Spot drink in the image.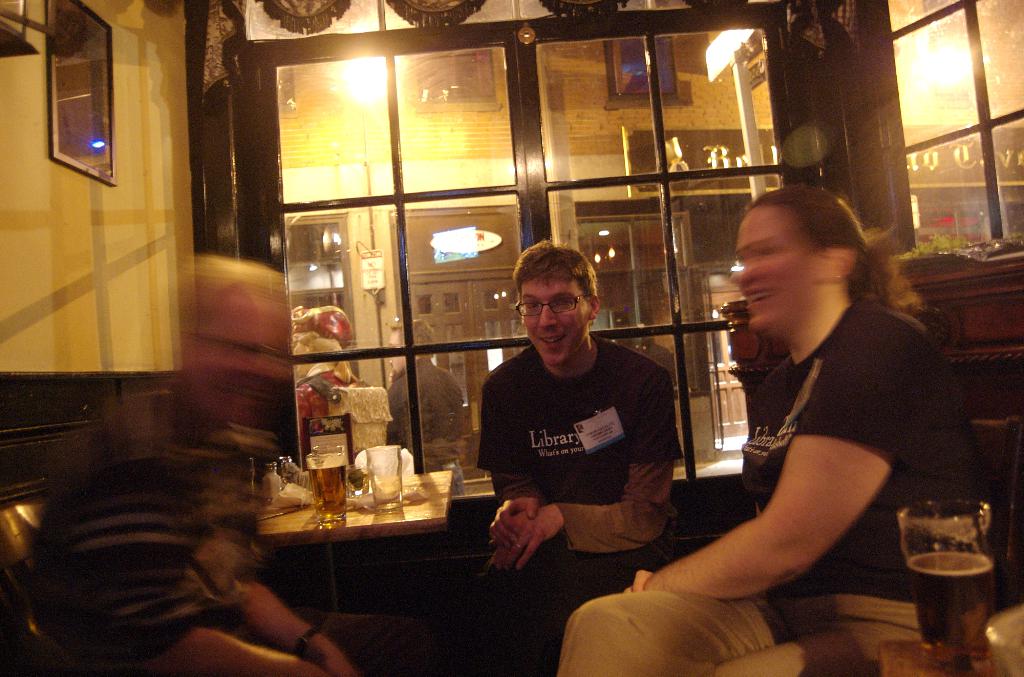
drink found at 902:504:1001:652.
